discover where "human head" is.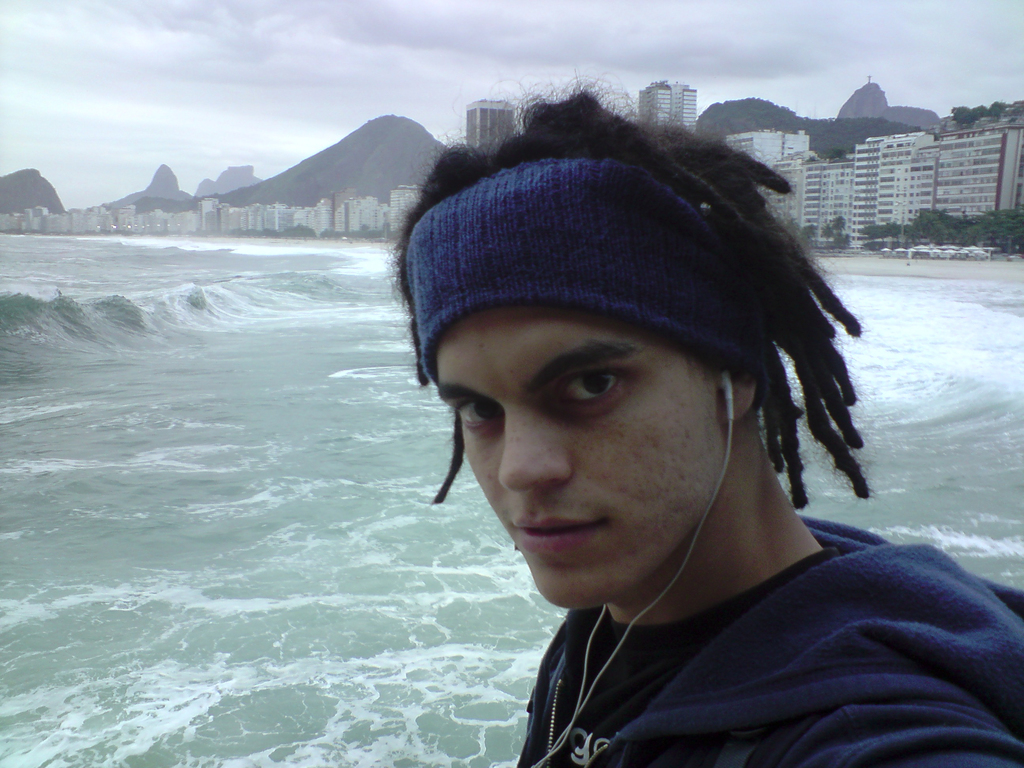
Discovered at bbox=[386, 90, 891, 637].
